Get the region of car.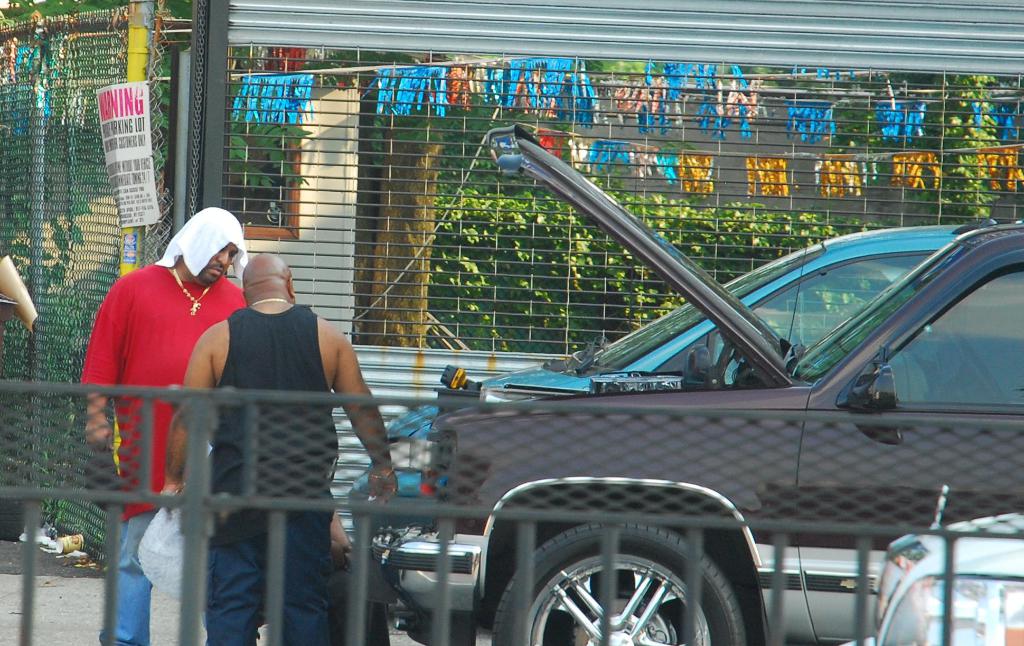
left=870, top=520, right=1023, bottom=645.
